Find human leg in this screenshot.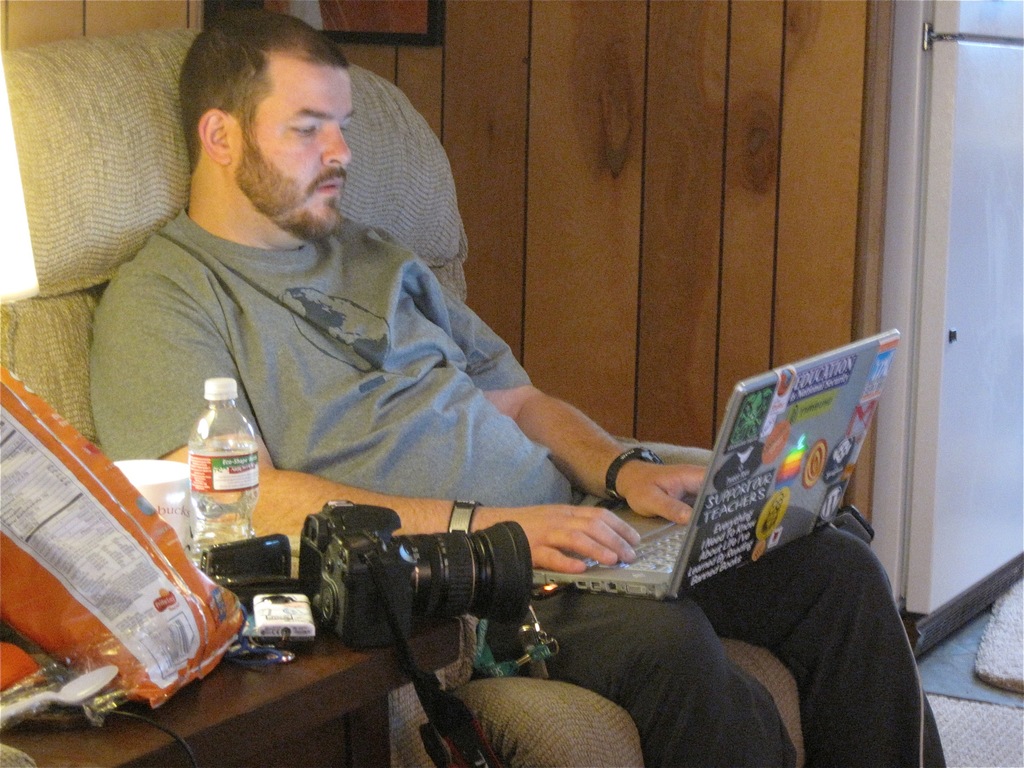
The bounding box for human leg is BBox(705, 534, 941, 767).
